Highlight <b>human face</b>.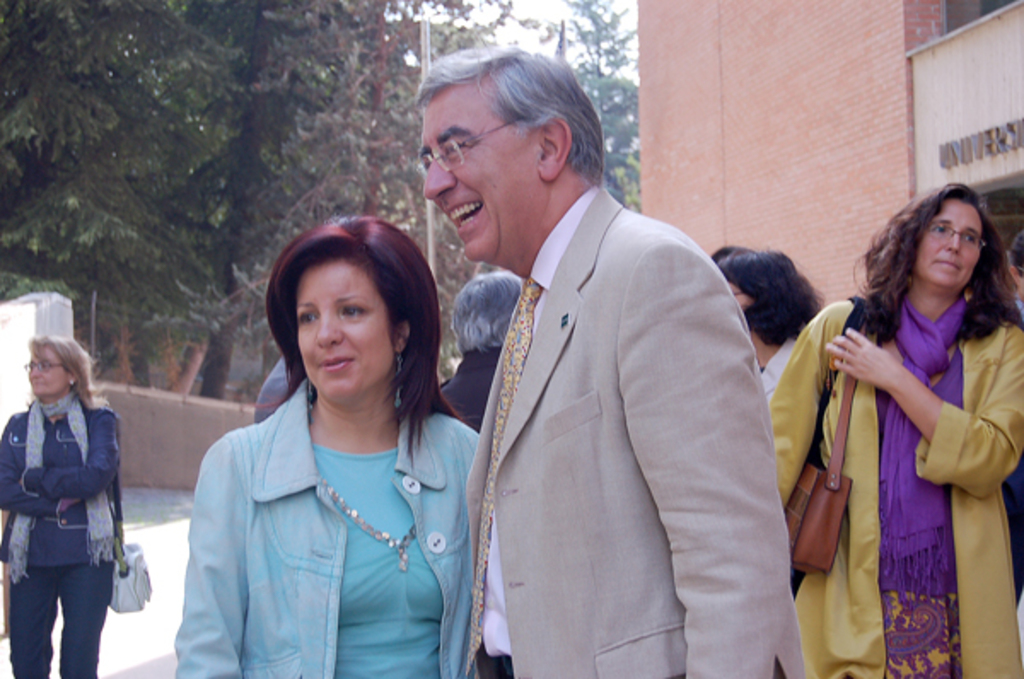
Highlighted region: bbox=[26, 350, 65, 394].
